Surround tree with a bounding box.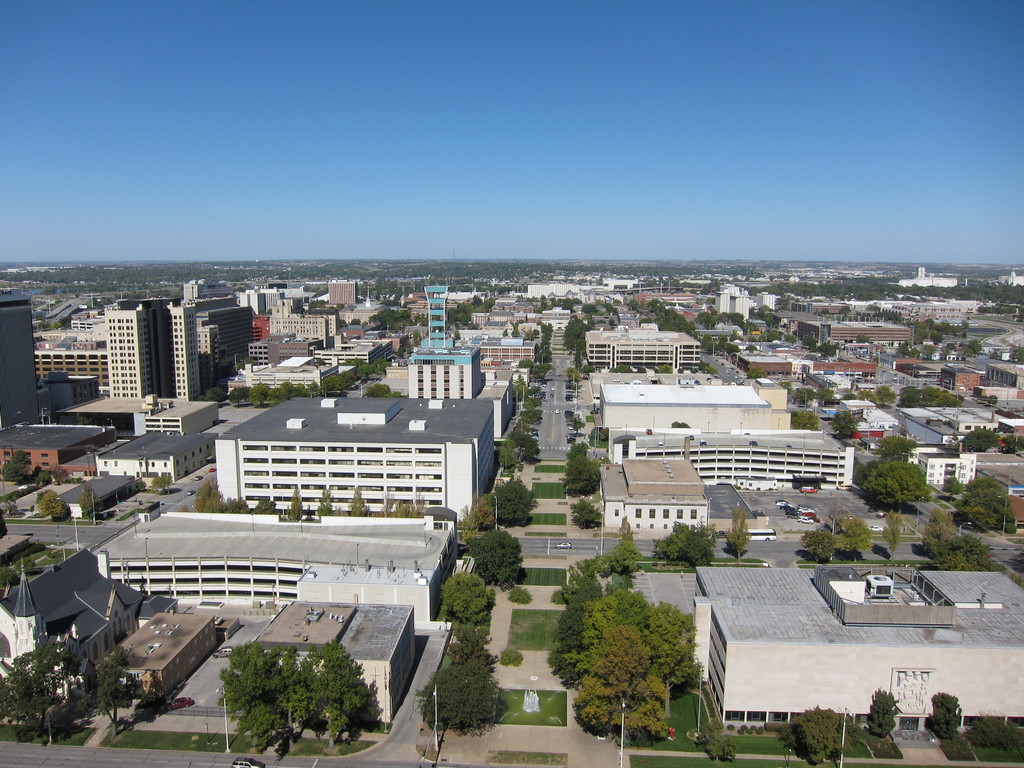
<bbox>923, 530, 1007, 571</bbox>.
